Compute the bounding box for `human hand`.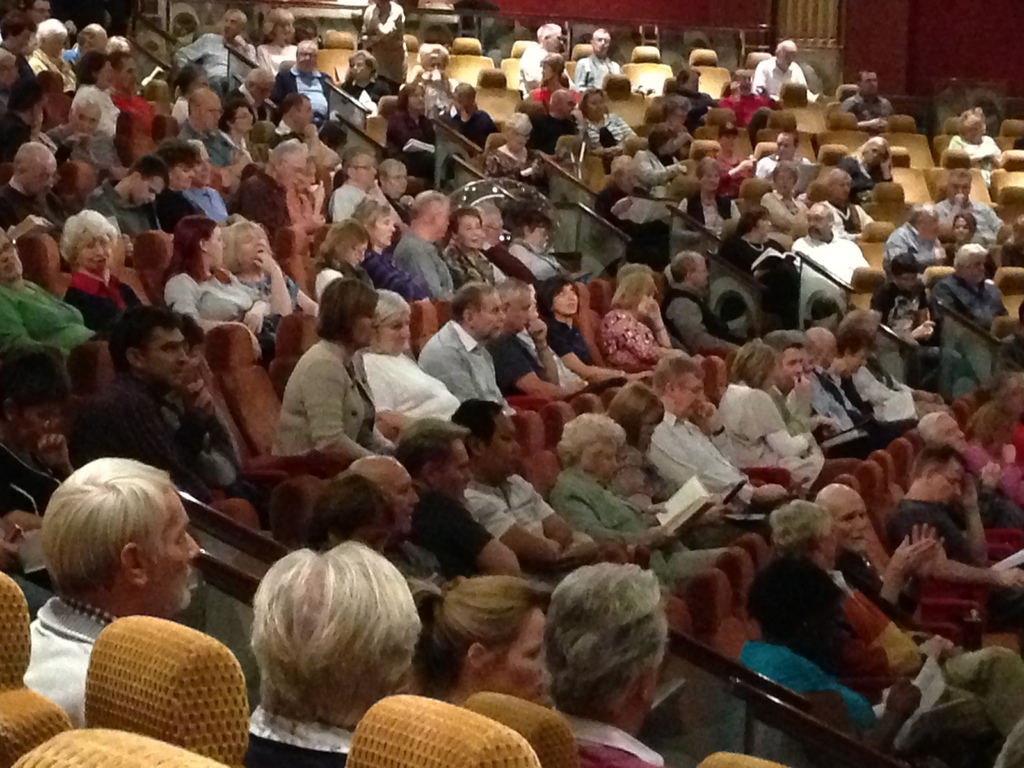
x1=33, y1=433, x2=72, y2=468.
